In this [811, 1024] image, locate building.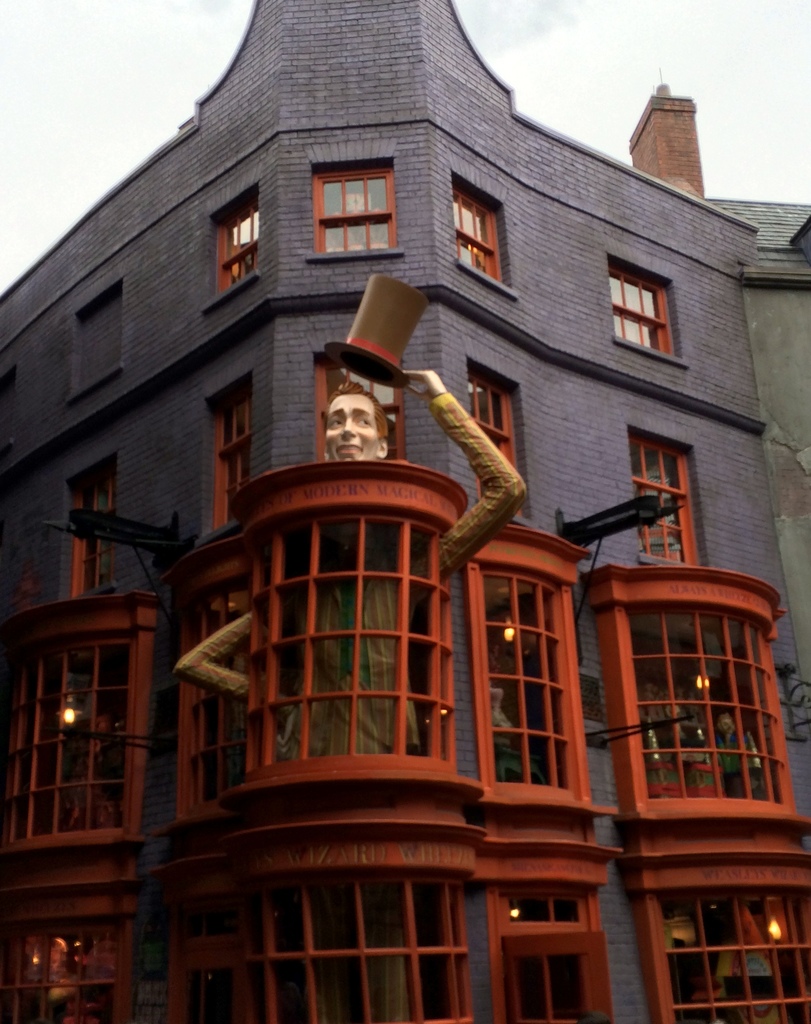
Bounding box: (0,0,810,1023).
